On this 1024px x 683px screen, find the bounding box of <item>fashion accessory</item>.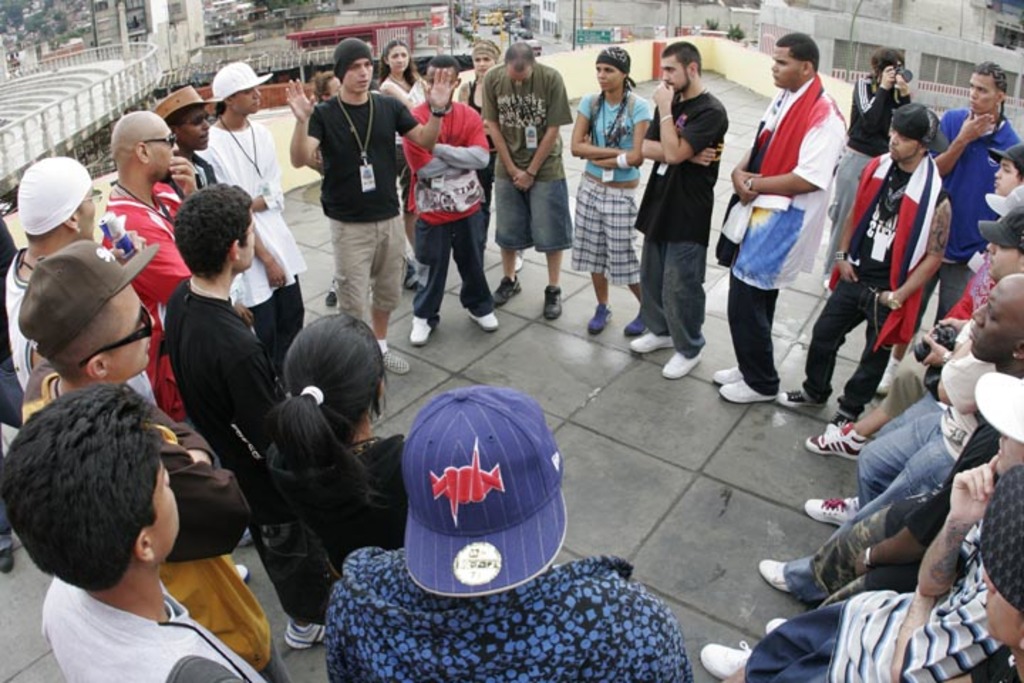
Bounding box: {"x1": 21, "y1": 155, "x2": 91, "y2": 233}.
